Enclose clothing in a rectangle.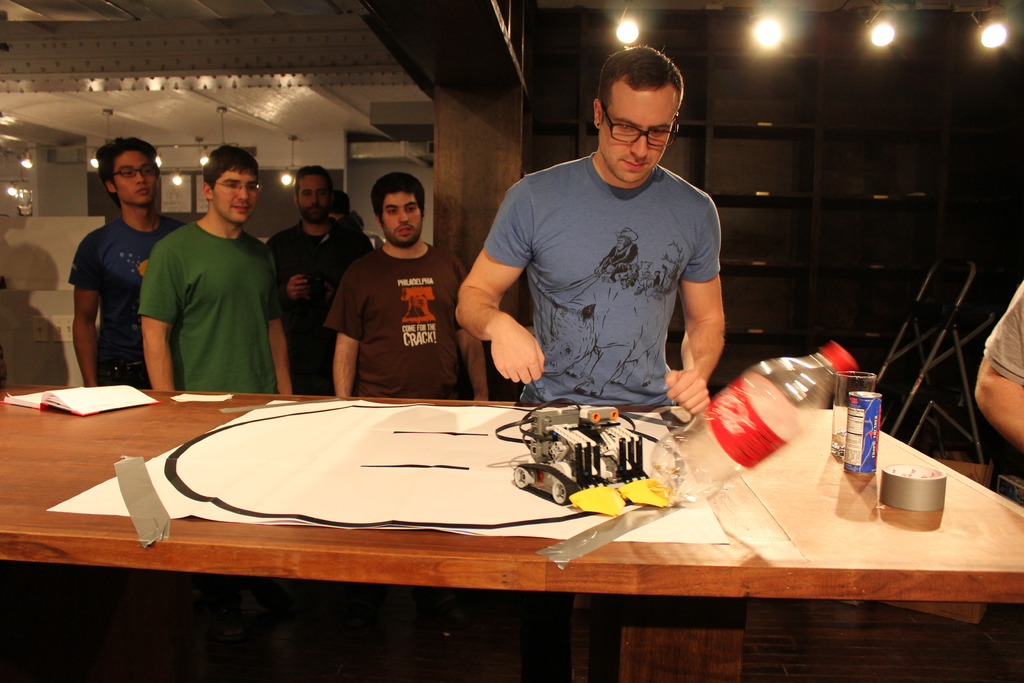
[267, 224, 366, 397].
